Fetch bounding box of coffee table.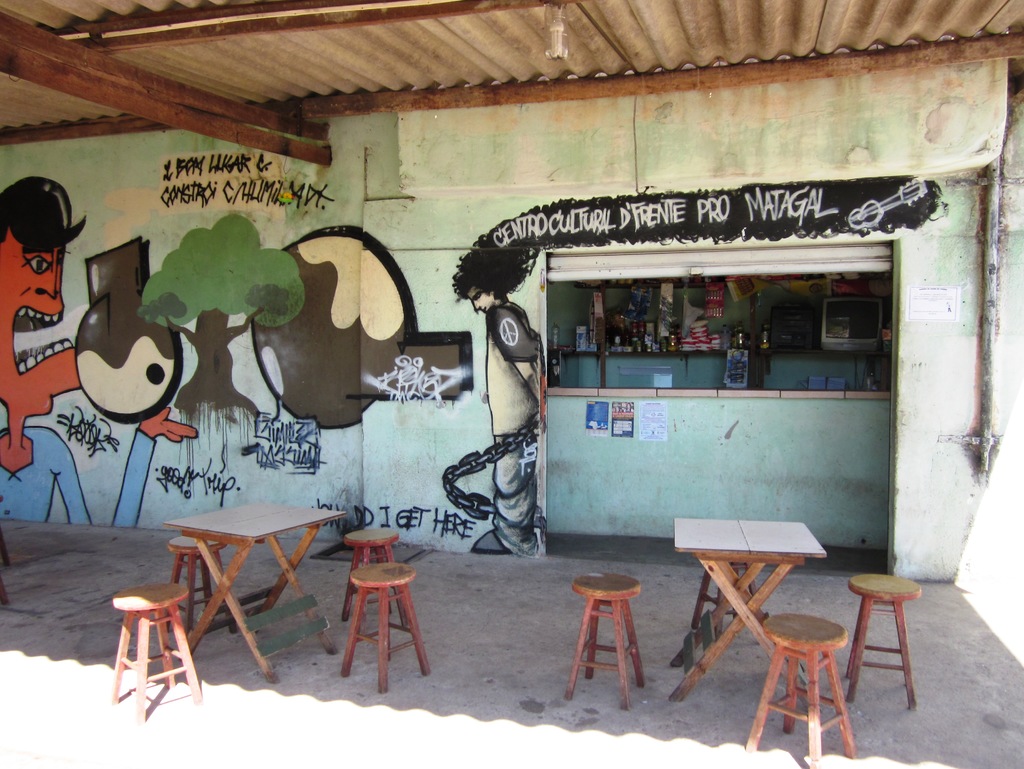
Bbox: crop(675, 526, 869, 729).
